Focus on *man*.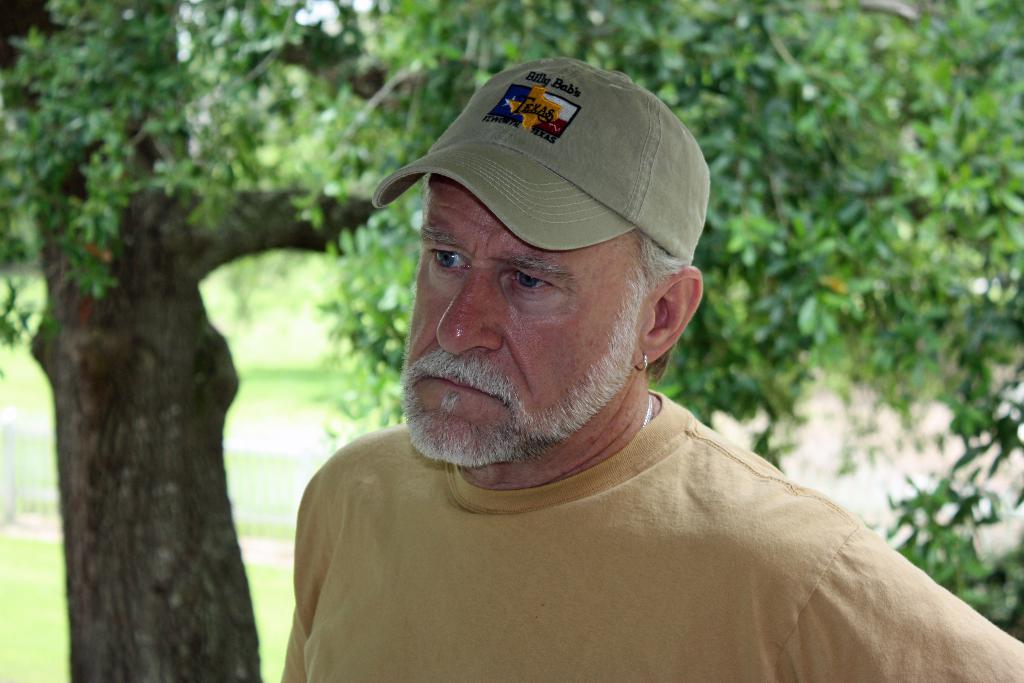
Focused at detection(280, 56, 1023, 682).
